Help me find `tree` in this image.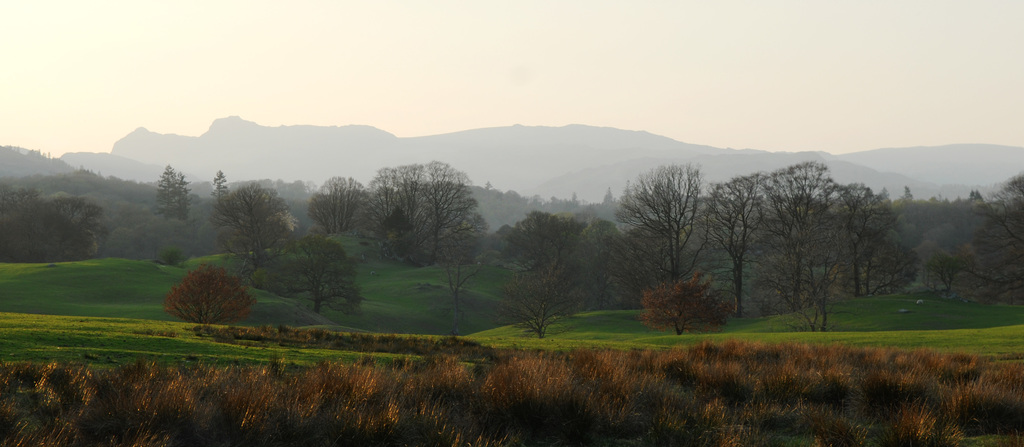
Found it: {"left": 428, "top": 213, "right": 490, "bottom": 329}.
